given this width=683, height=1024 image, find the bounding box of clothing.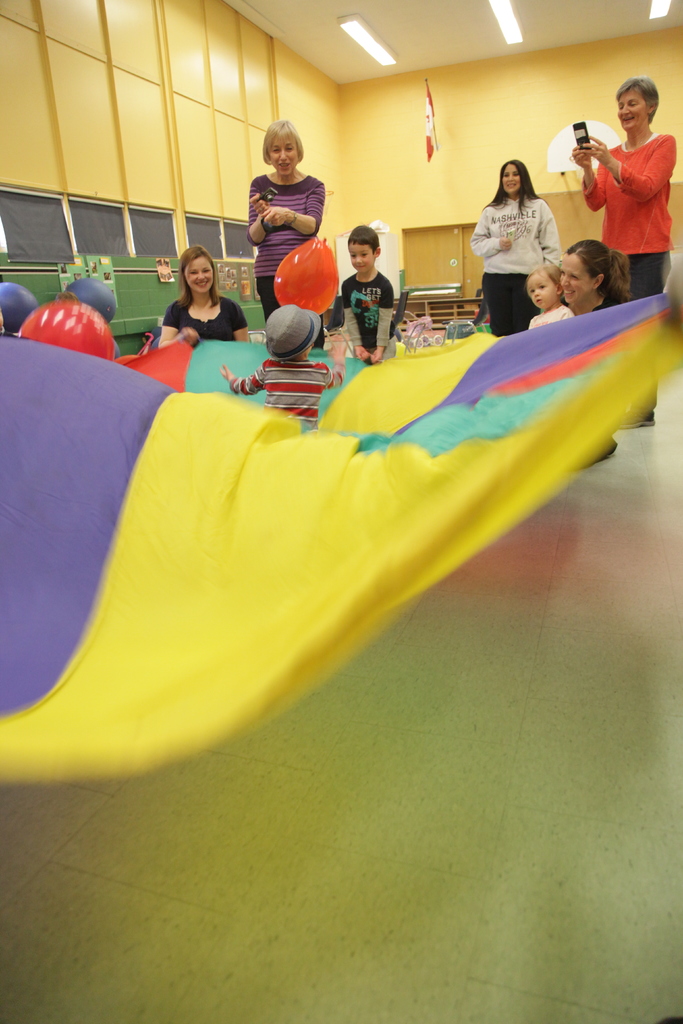
587 300 621 314.
